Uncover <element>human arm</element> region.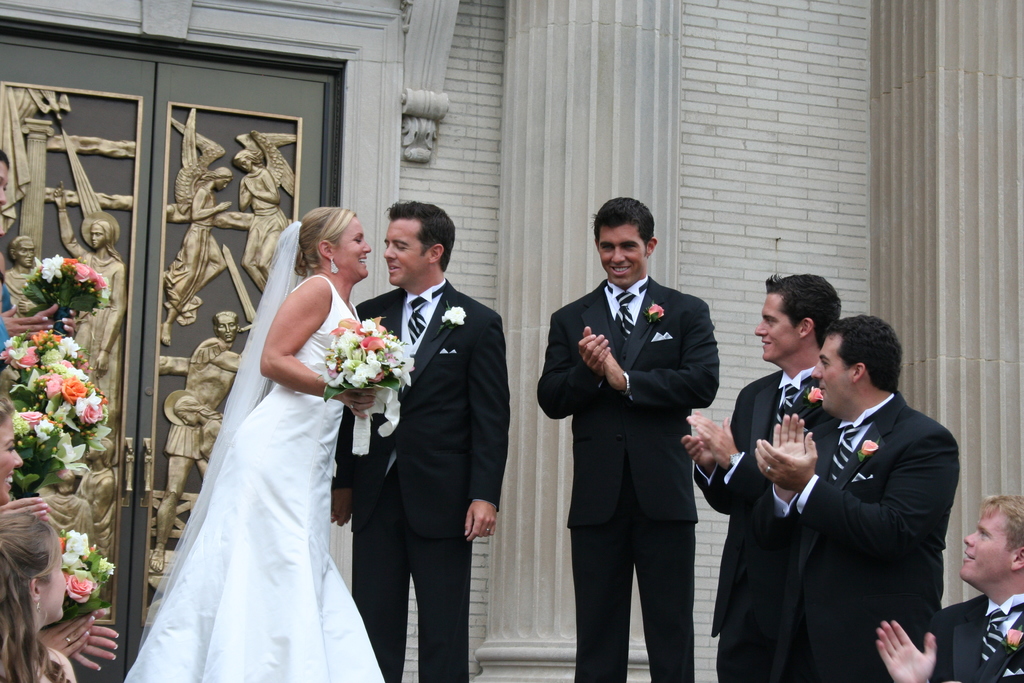
Uncovered: detection(689, 413, 828, 513).
